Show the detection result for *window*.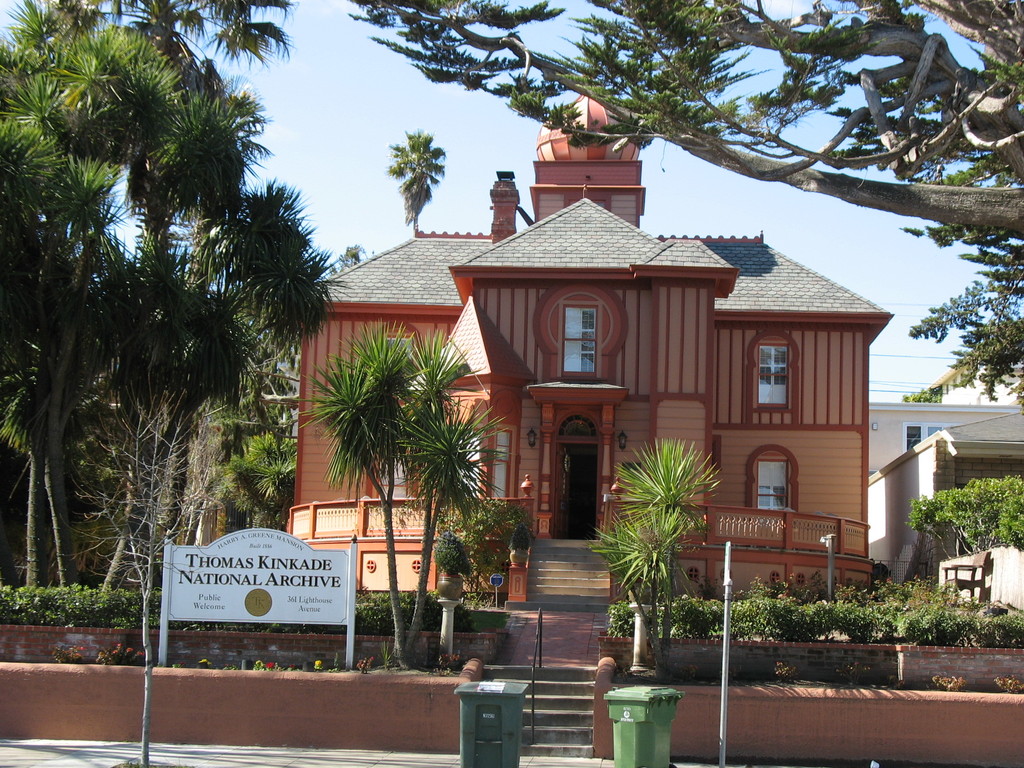
[756,346,792,408].
